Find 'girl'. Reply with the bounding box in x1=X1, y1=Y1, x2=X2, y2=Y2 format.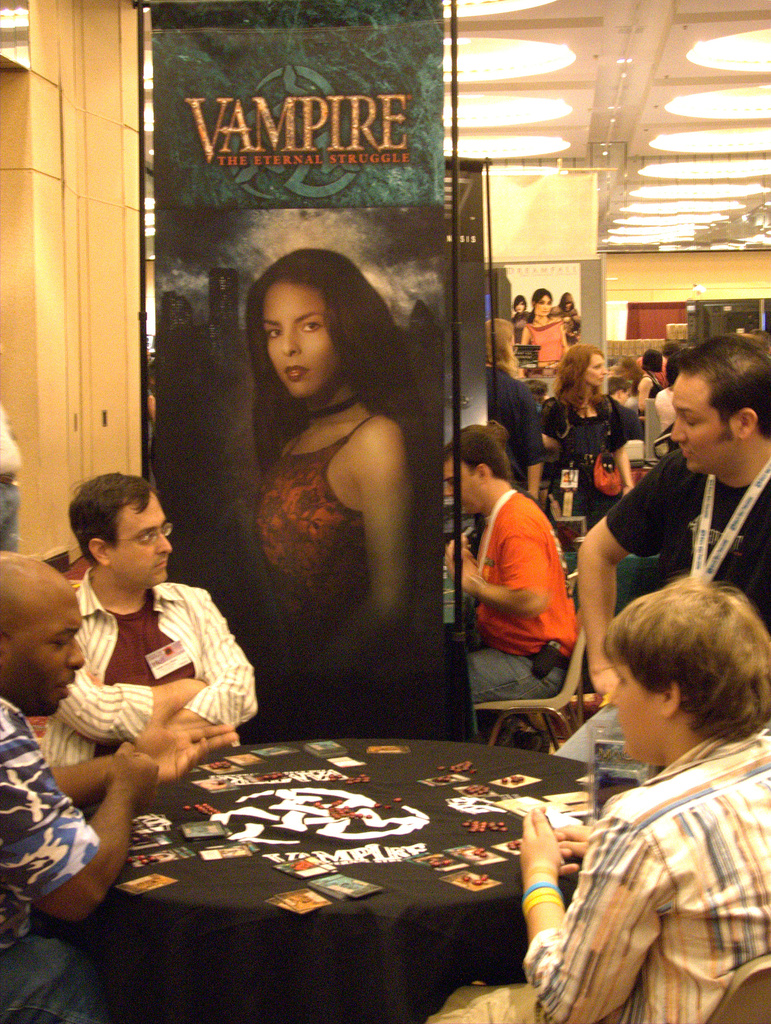
x1=512, y1=276, x2=569, y2=381.
